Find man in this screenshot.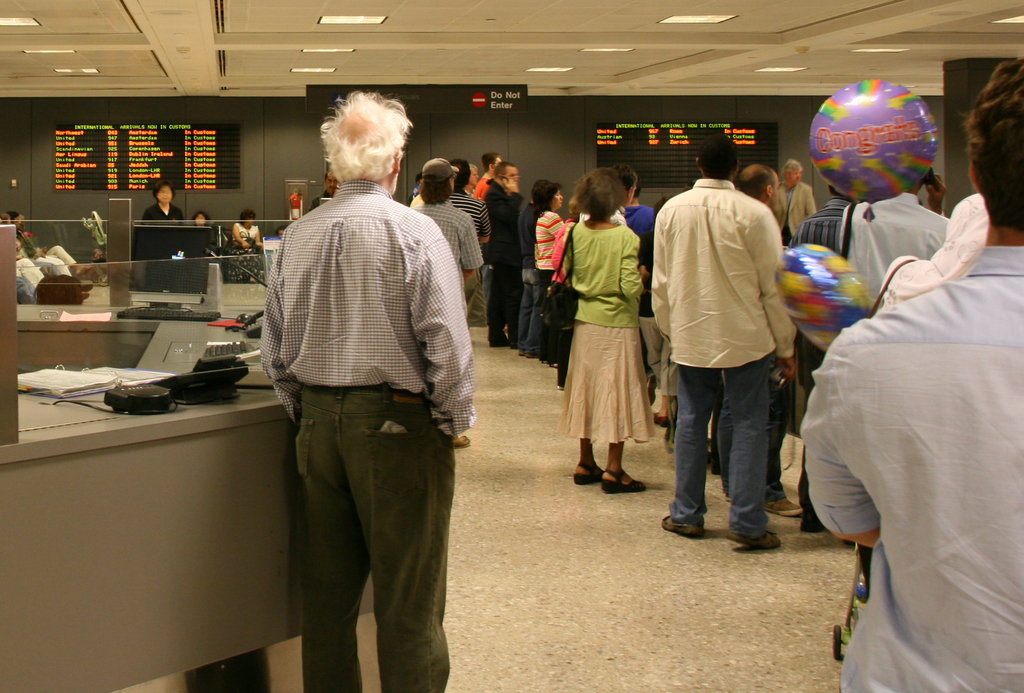
The bounding box for man is detection(775, 152, 820, 222).
